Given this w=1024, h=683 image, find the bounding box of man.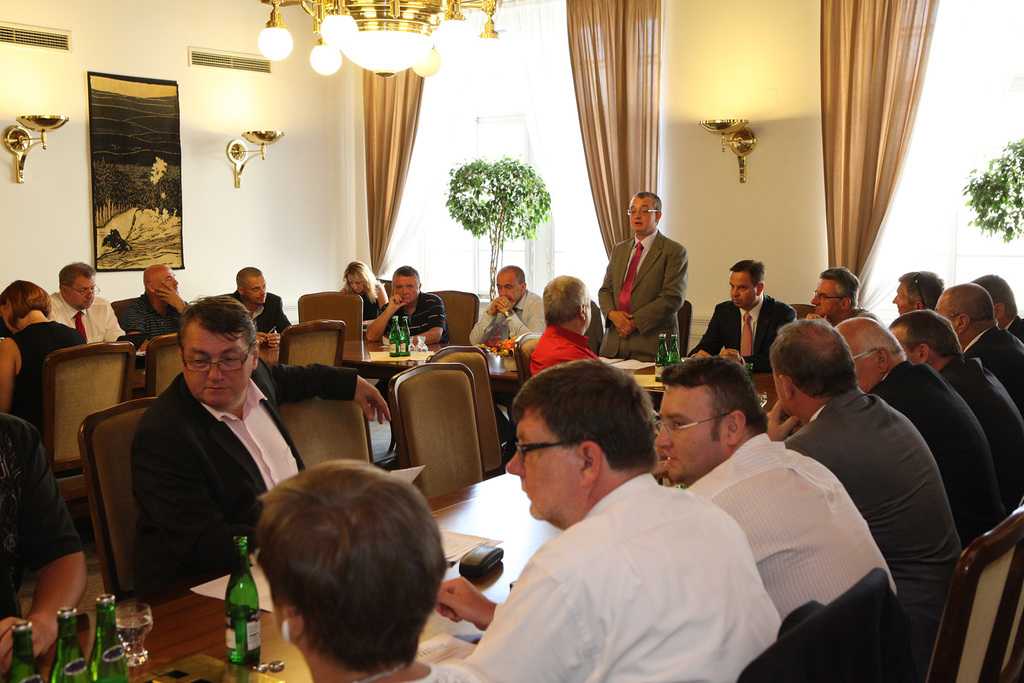
[left=696, top=258, right=793, bottom=371].
